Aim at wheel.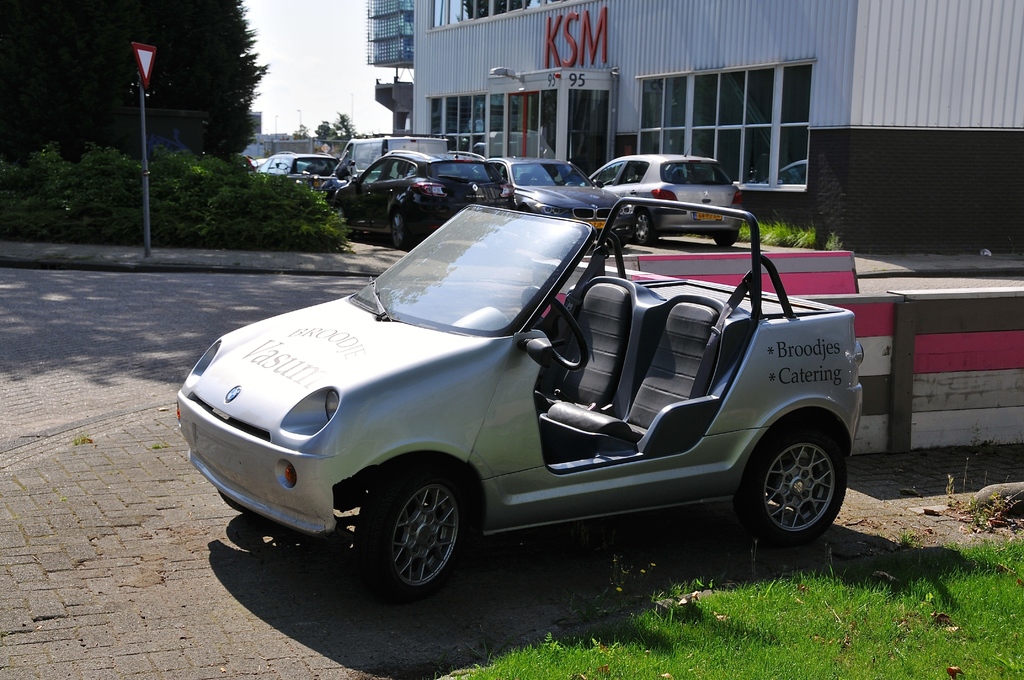
Aimed at [736, 429, 847, 549].
